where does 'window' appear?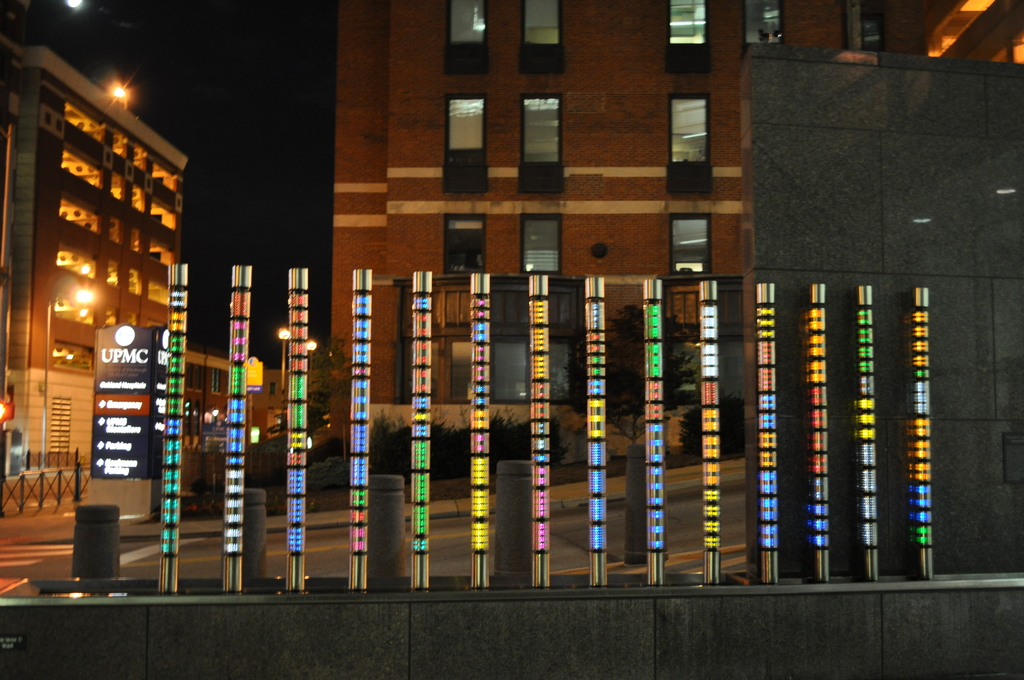
Appears at locate(129, 229, 145, 250).
